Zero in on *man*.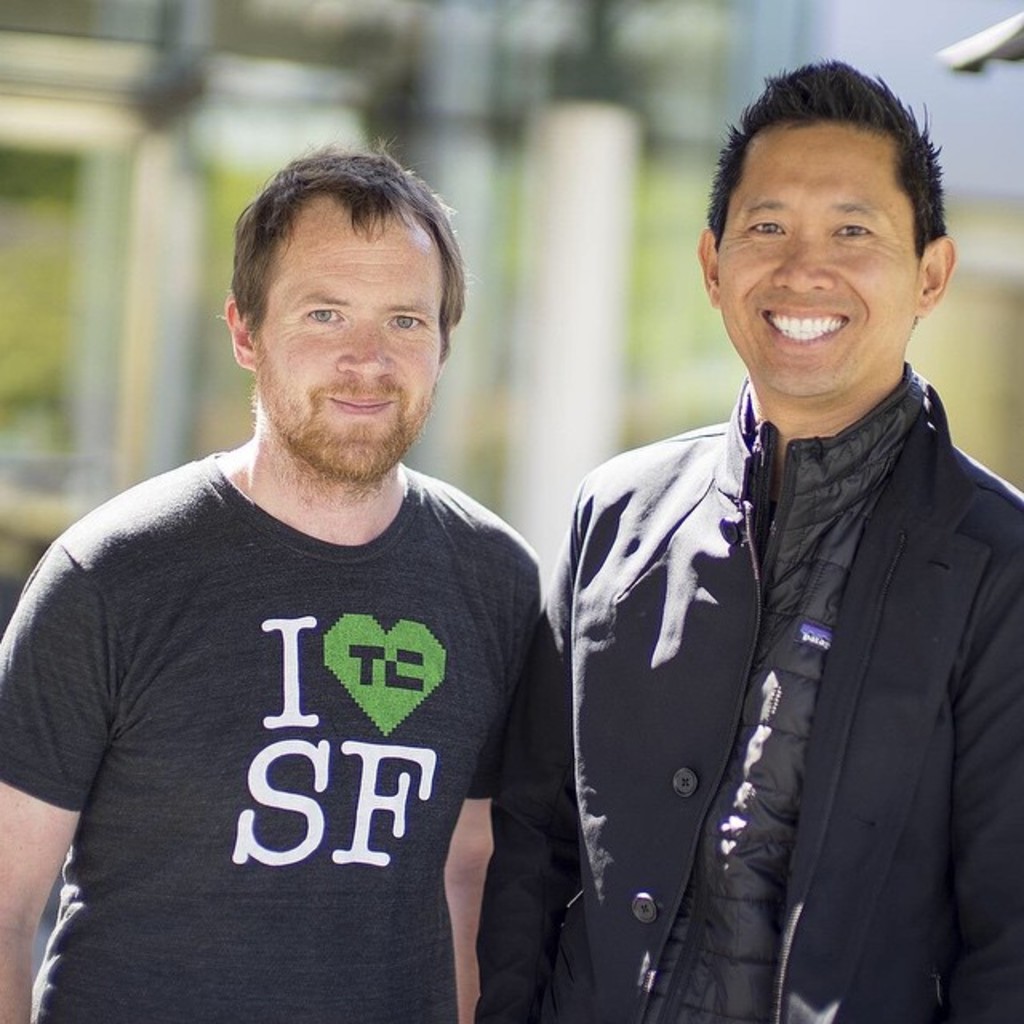
Zeroed in: (left=480, top=53, right=1022, bottom=1022).
